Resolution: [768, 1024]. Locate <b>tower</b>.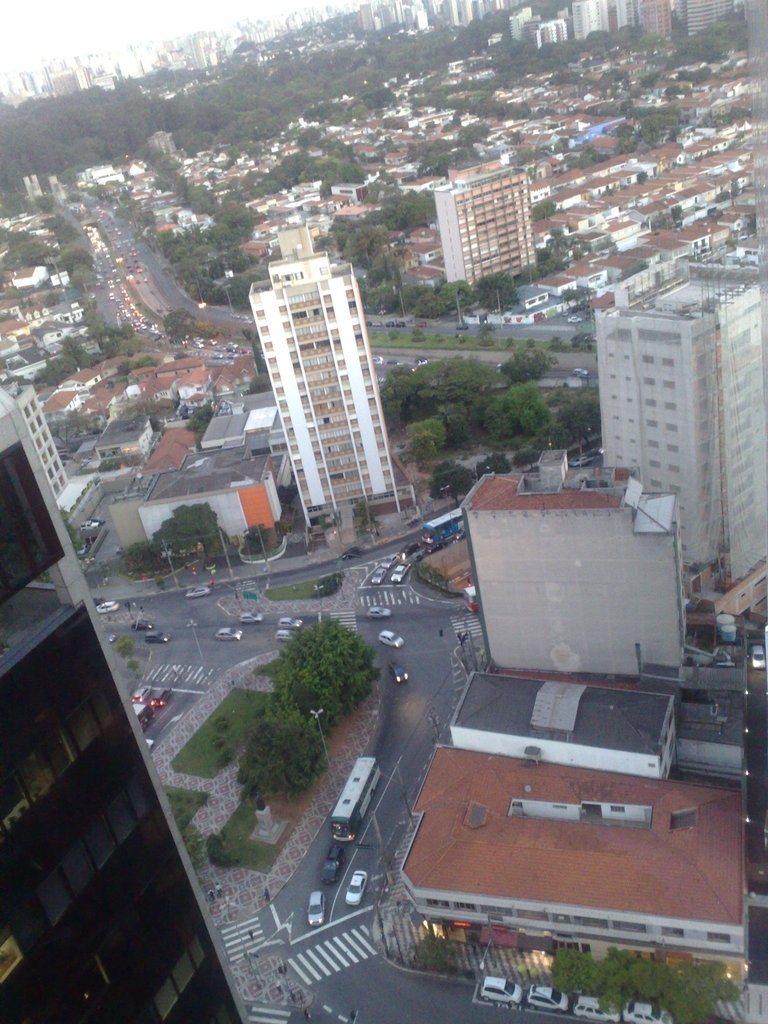
0, 383, 246, 1023.
